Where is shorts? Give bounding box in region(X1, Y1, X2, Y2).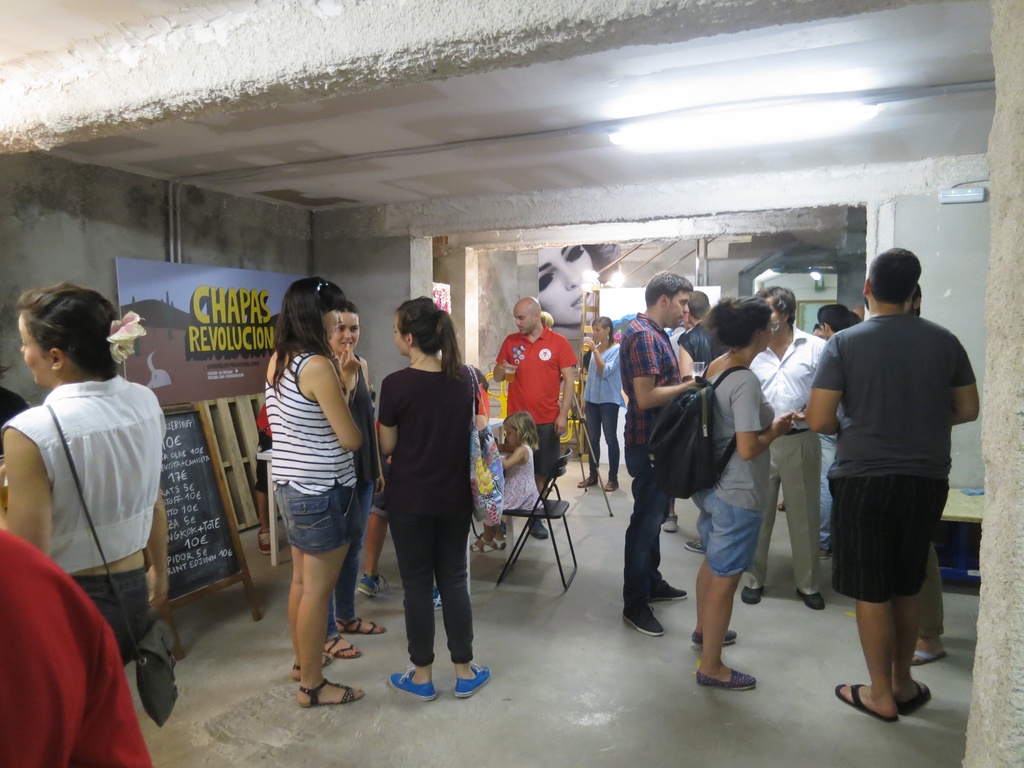
region(692, 498, 758, 592).
